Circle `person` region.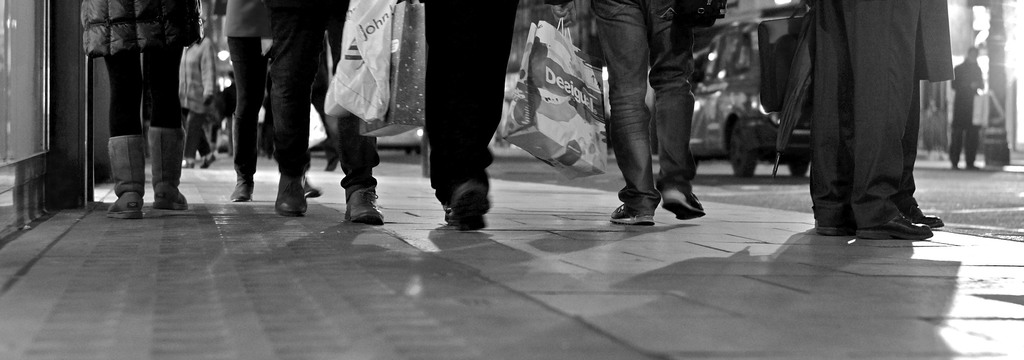
Region: x1=321 y1=1 x2=397 y2=225.
